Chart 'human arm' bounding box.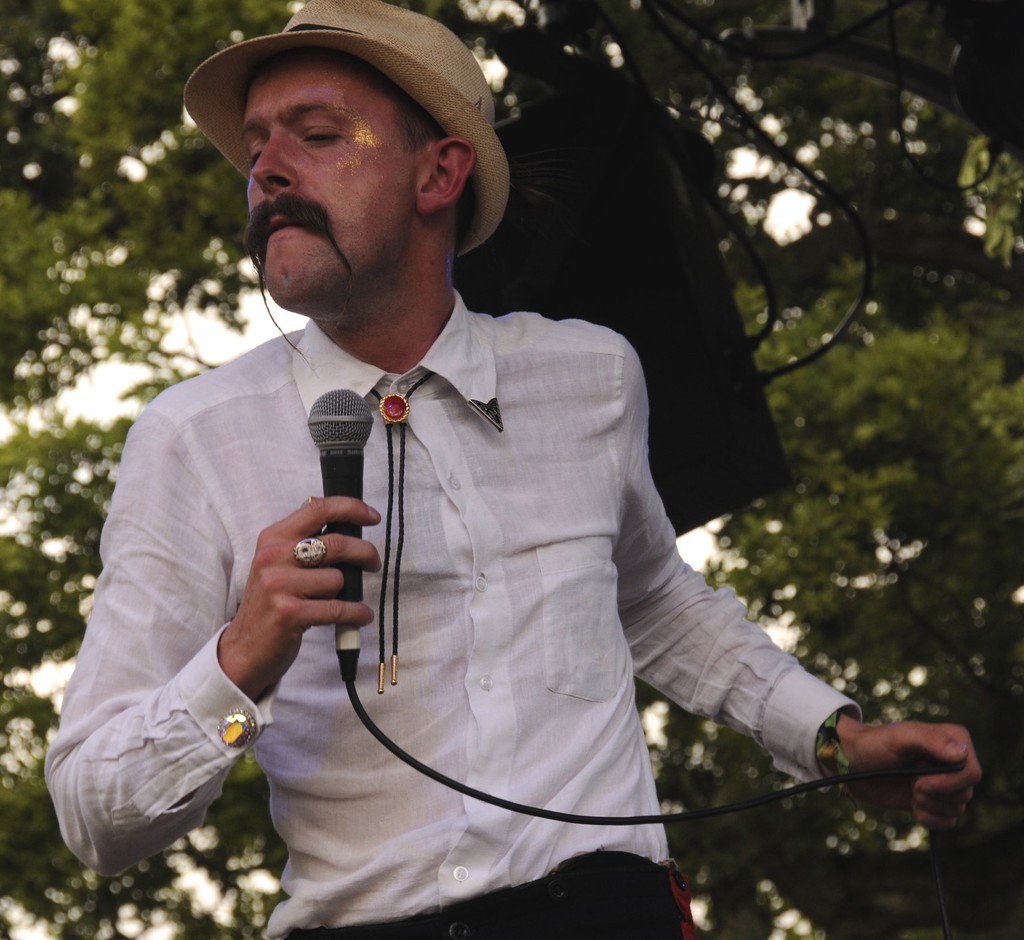
Charted: [x1=618, y1=349, x2=987, y2=829].
